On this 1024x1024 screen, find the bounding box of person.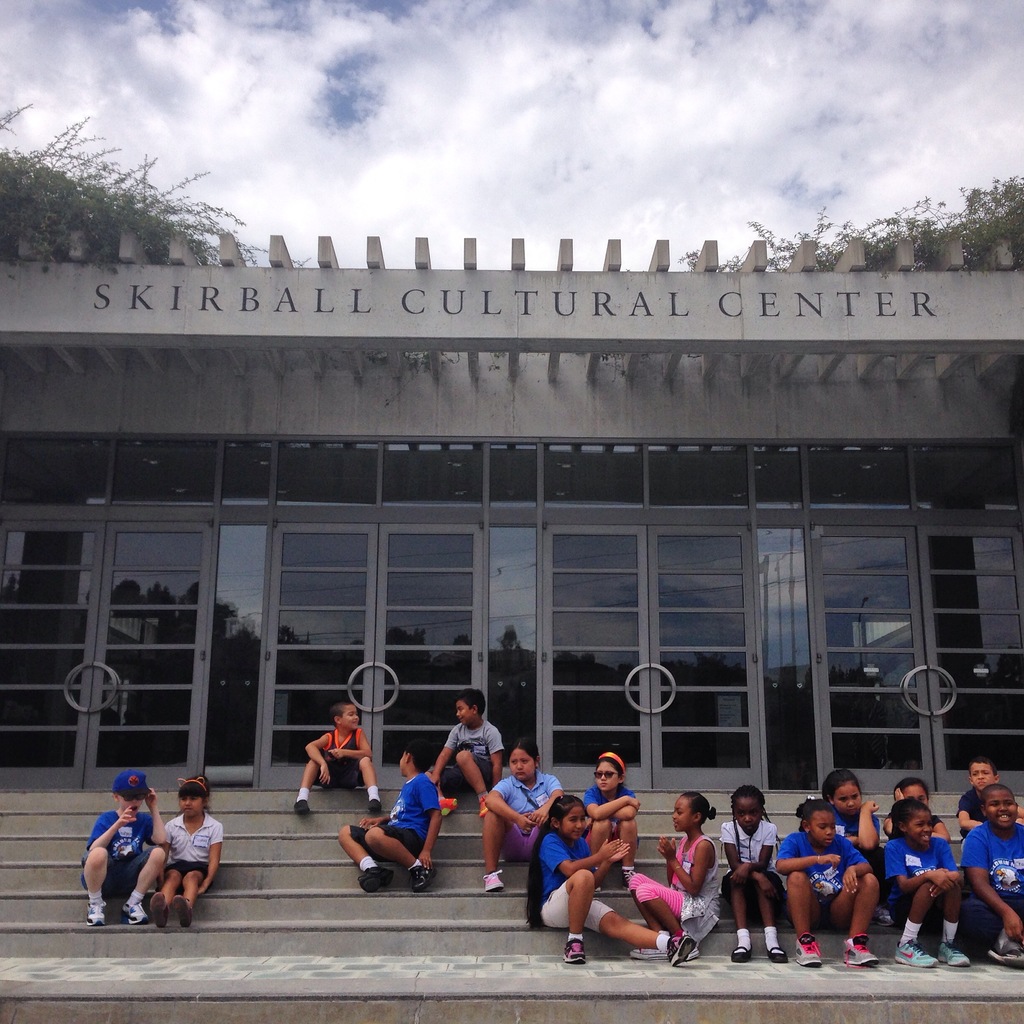
Bounding box: BBox(876, 796, 977, 972).
